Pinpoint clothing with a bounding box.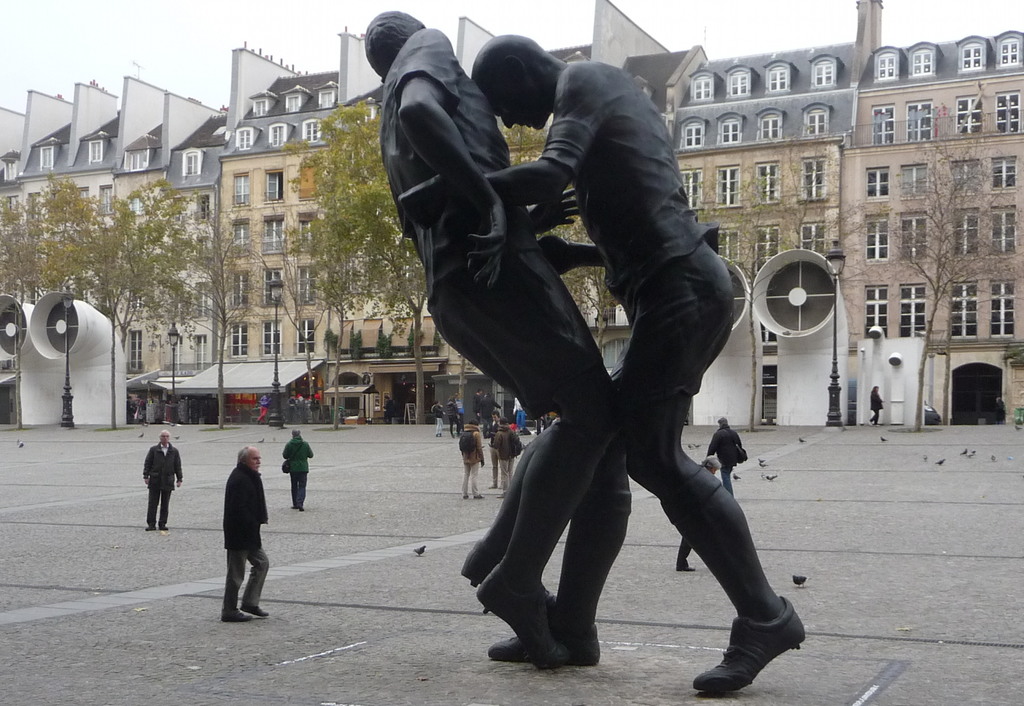
459, 429, 485, 497.
